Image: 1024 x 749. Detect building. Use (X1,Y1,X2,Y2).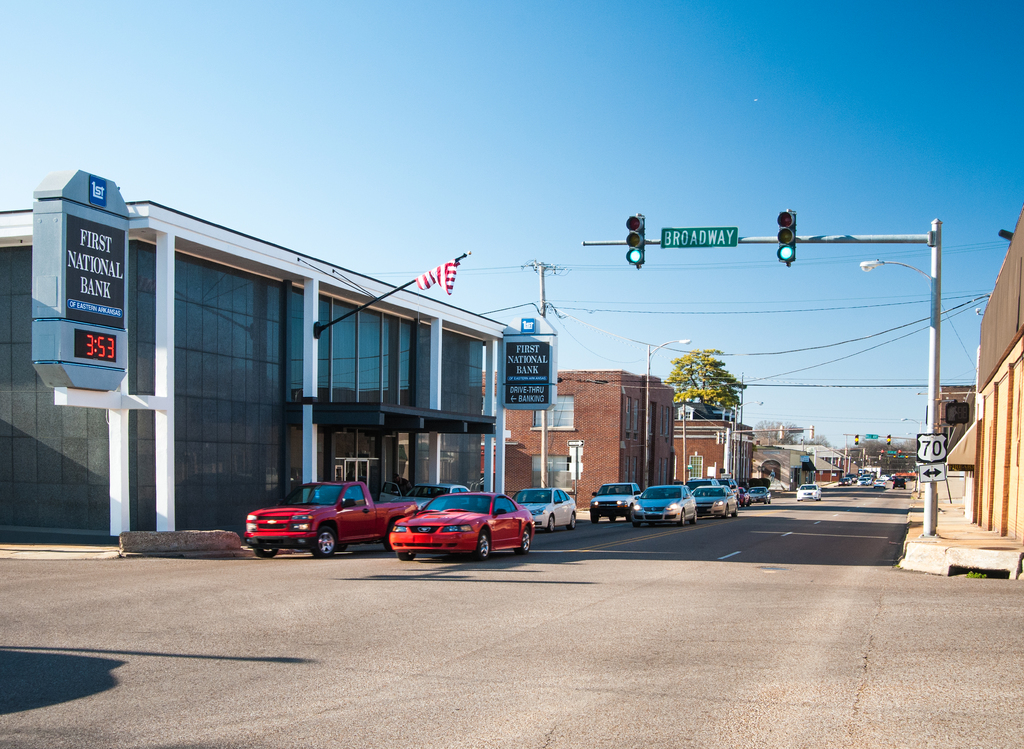
(479,370,676,513).
